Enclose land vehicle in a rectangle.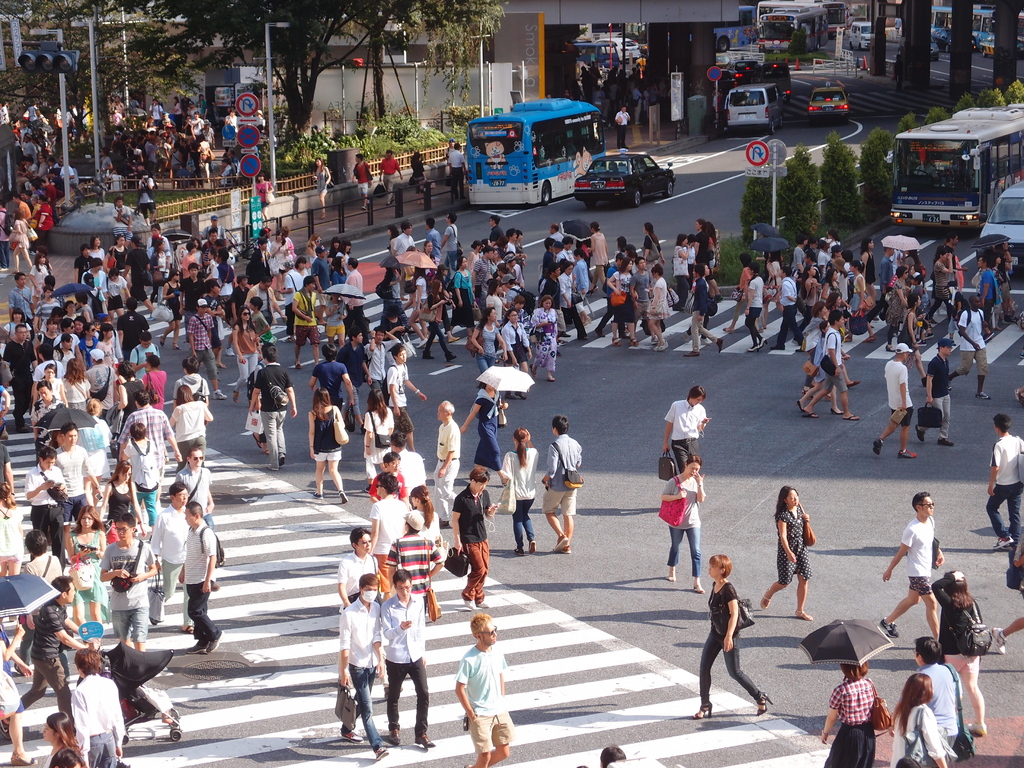
(730,59,759,85).
